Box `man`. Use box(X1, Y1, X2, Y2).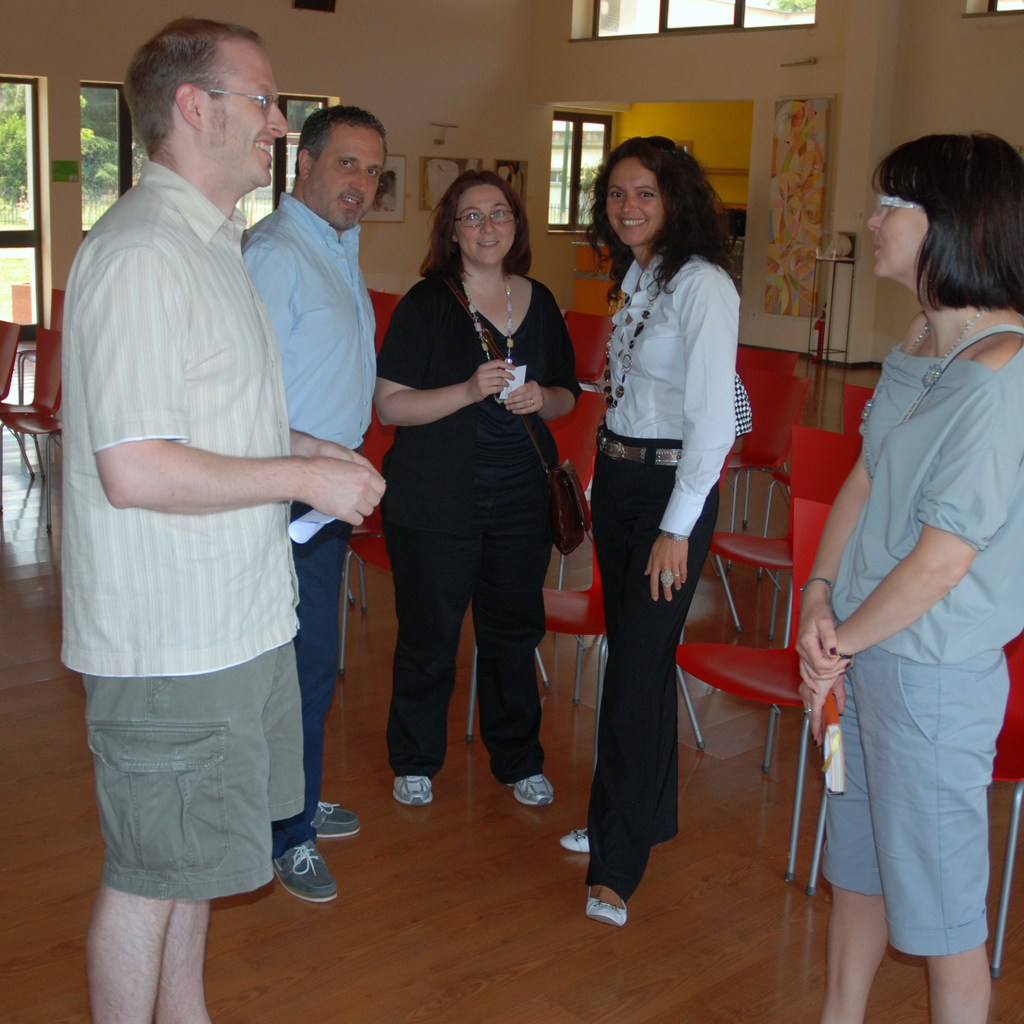
box(236, 106, 388, 903).
